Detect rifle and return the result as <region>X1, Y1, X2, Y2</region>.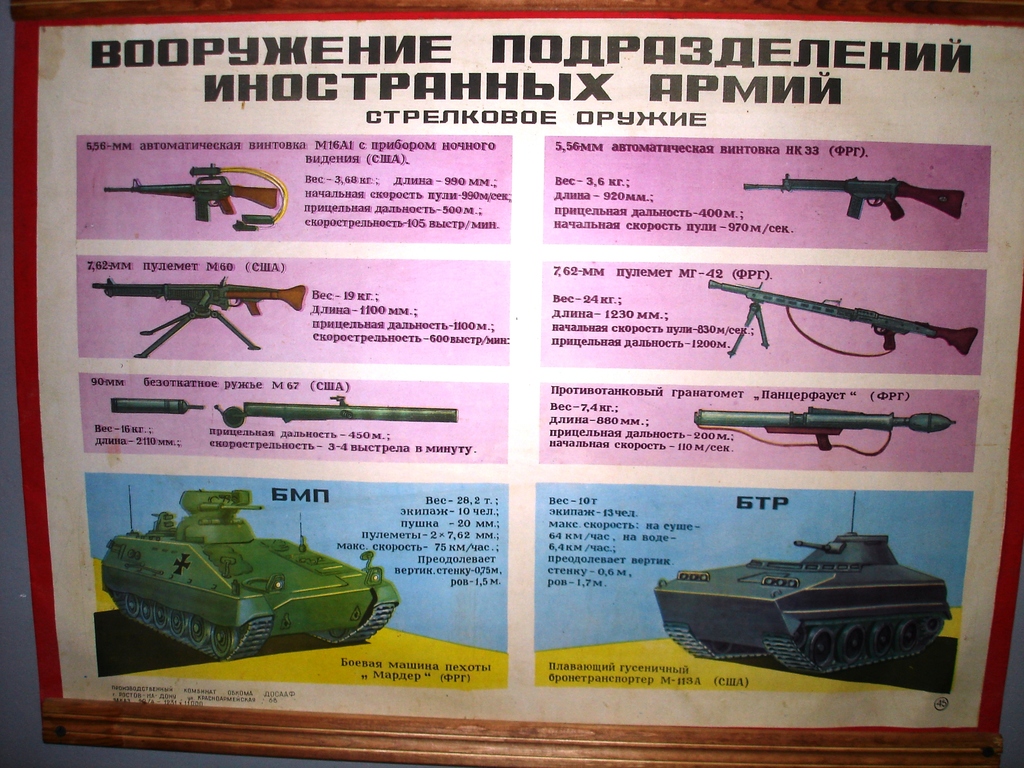
<region>689, 403, 961, 451</region>.
